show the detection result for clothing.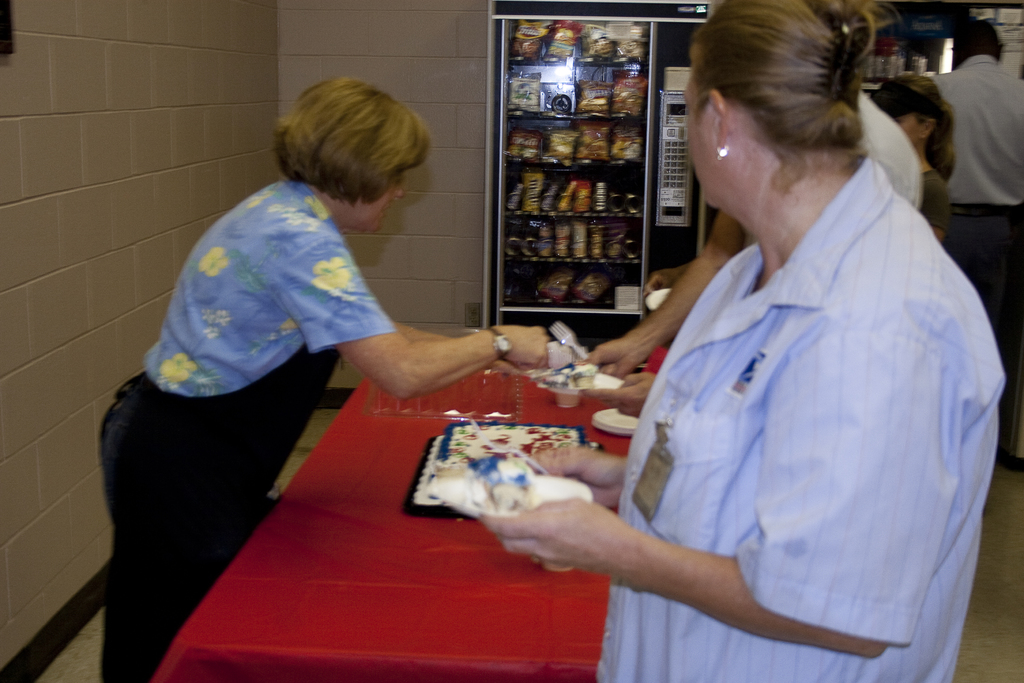
858,85,917,224.
